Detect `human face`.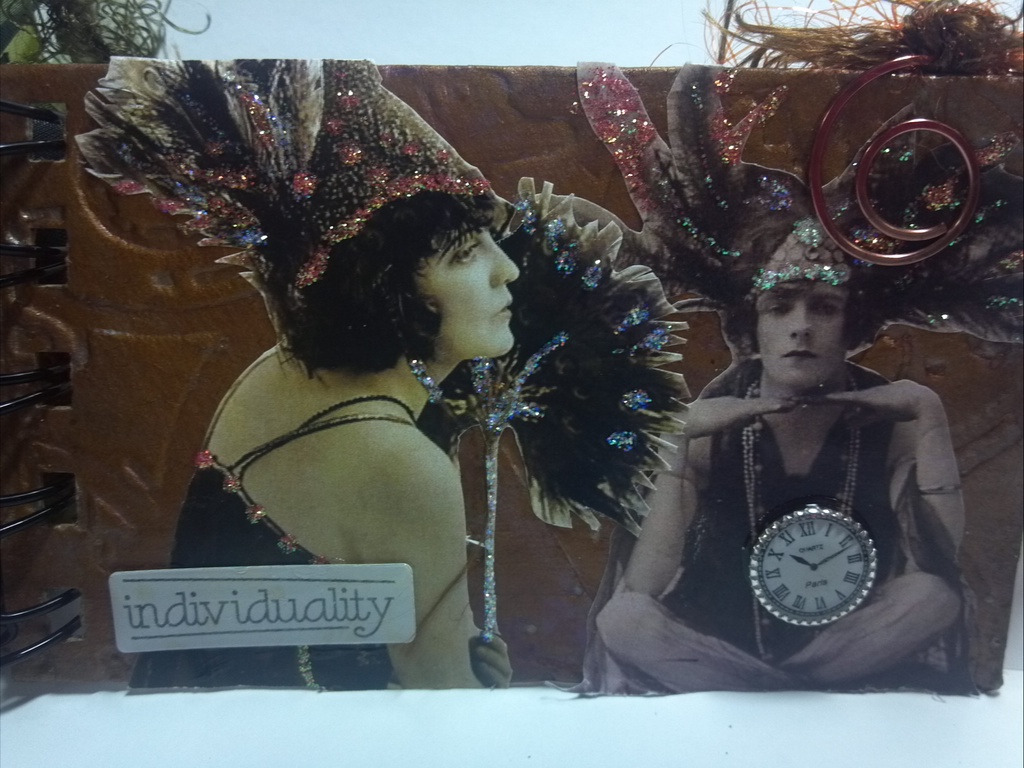
Detected at detection(756, 283, 850, 394).
